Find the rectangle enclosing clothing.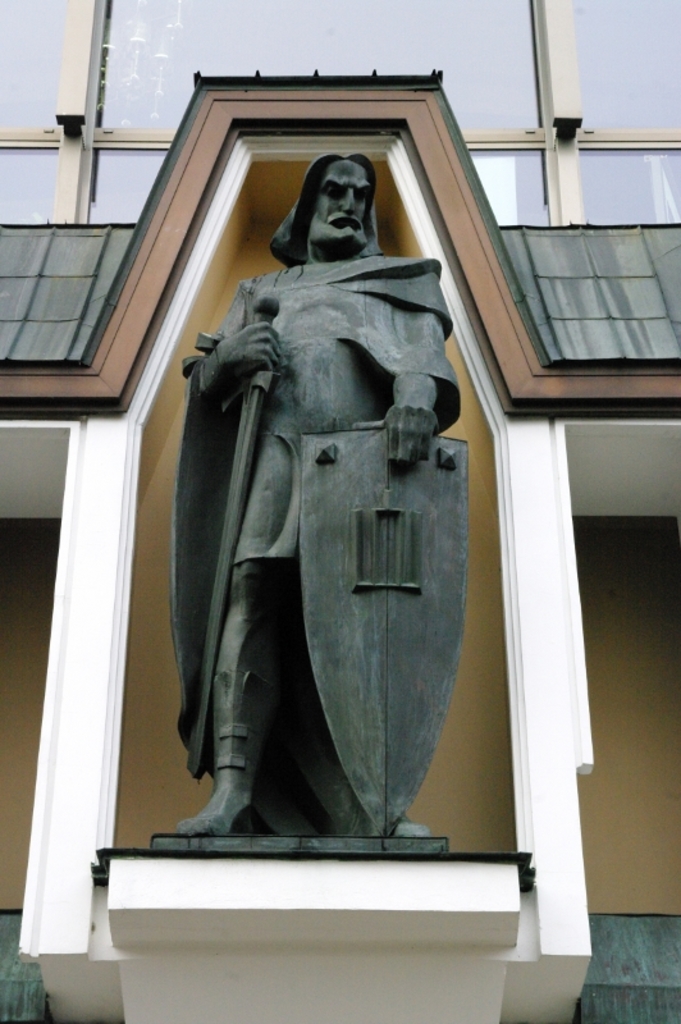
<region>160, 188, 489, 864</region>.
